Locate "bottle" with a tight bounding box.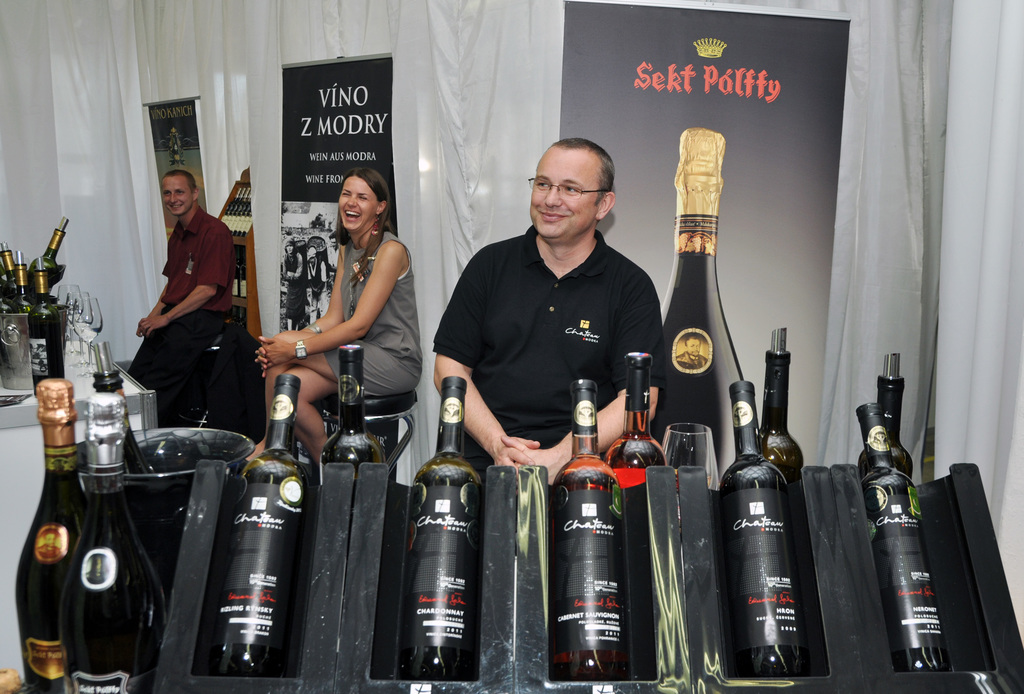
(left=81, top=436, right=238, bottom=471).
